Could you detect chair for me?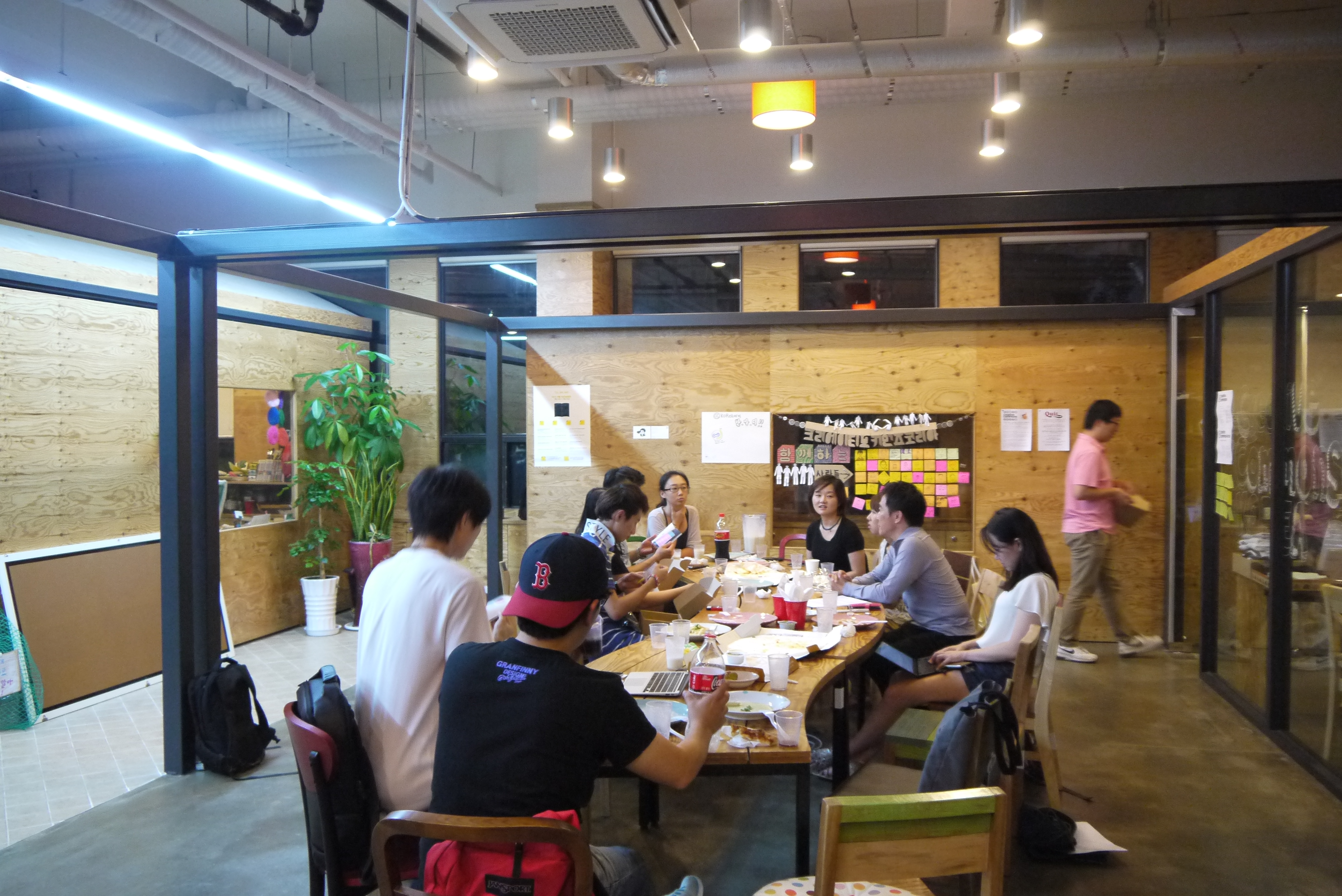
Detection result: BBox(96, 235, 143, 300).
